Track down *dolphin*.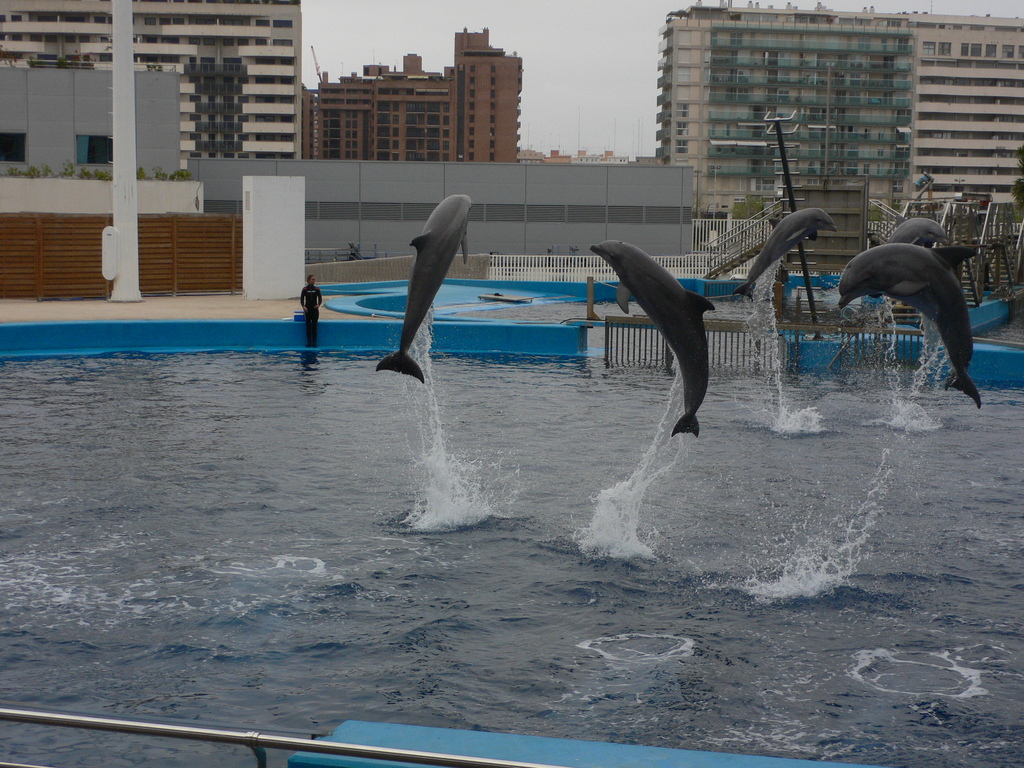
Tracked to (590,239,719,440).
